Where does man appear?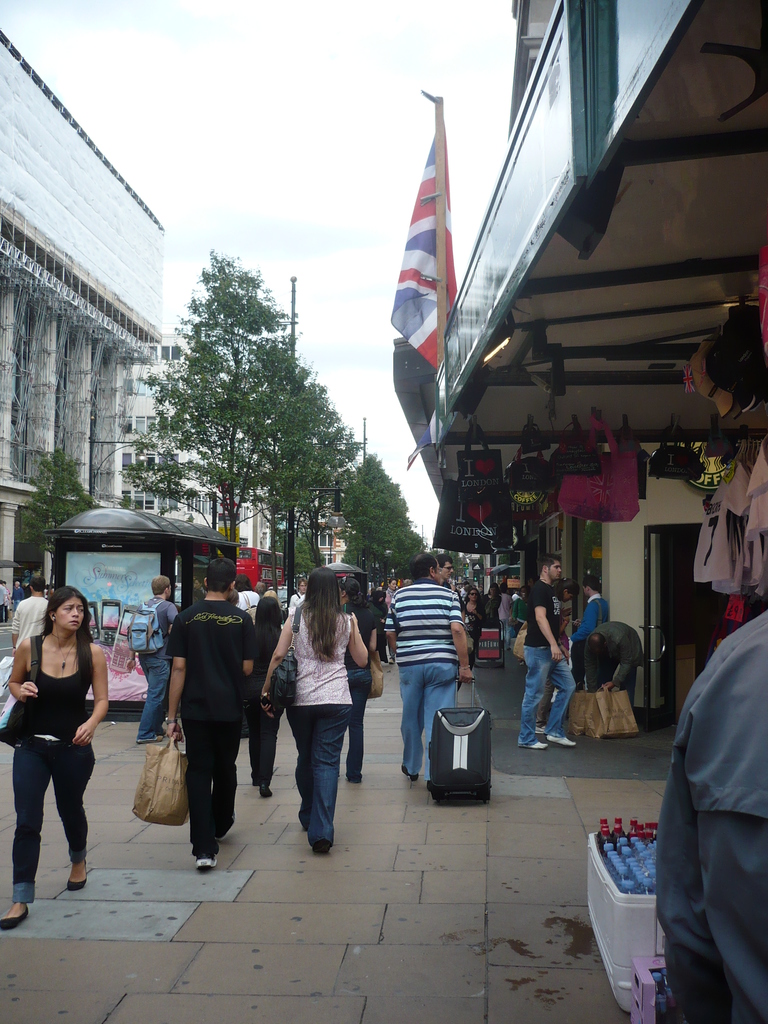
Appears at <region>566, 573, 609, 719</region>.
